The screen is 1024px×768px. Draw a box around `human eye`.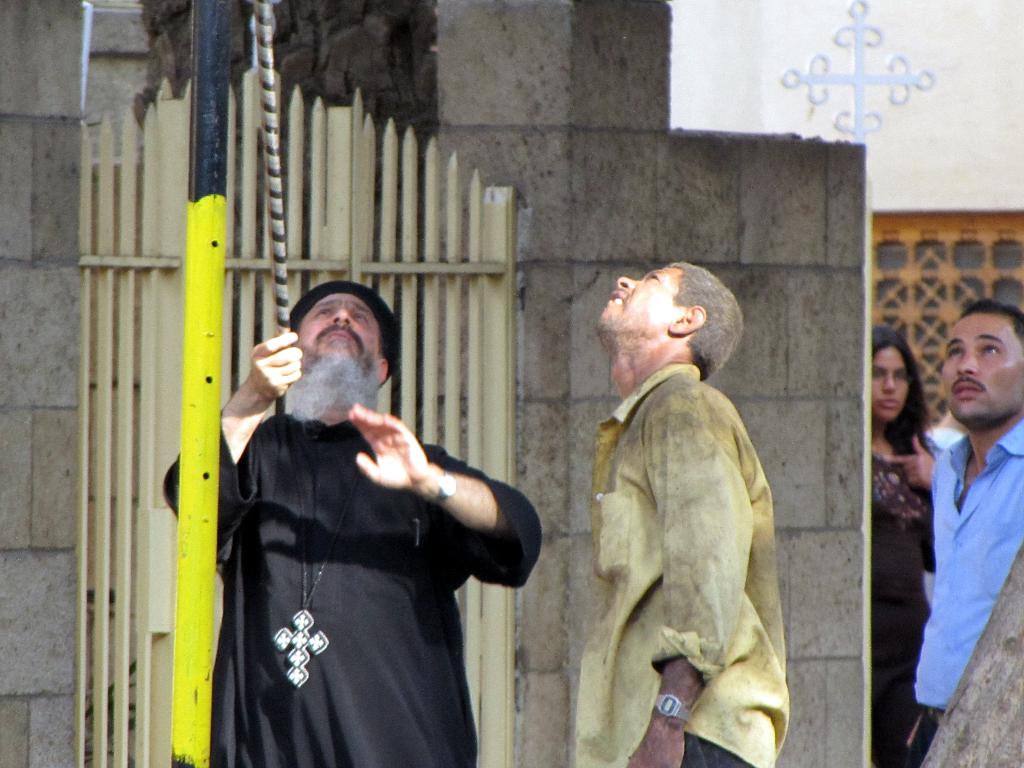
894/371/906/384.
